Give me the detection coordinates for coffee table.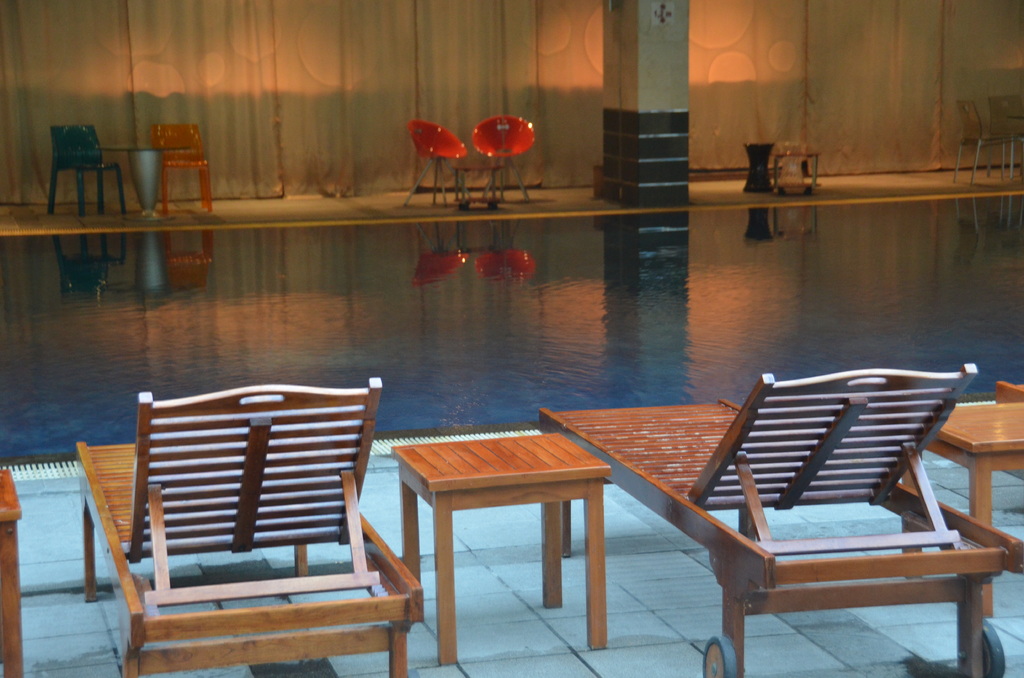
box(98, 142, 190, 214).
